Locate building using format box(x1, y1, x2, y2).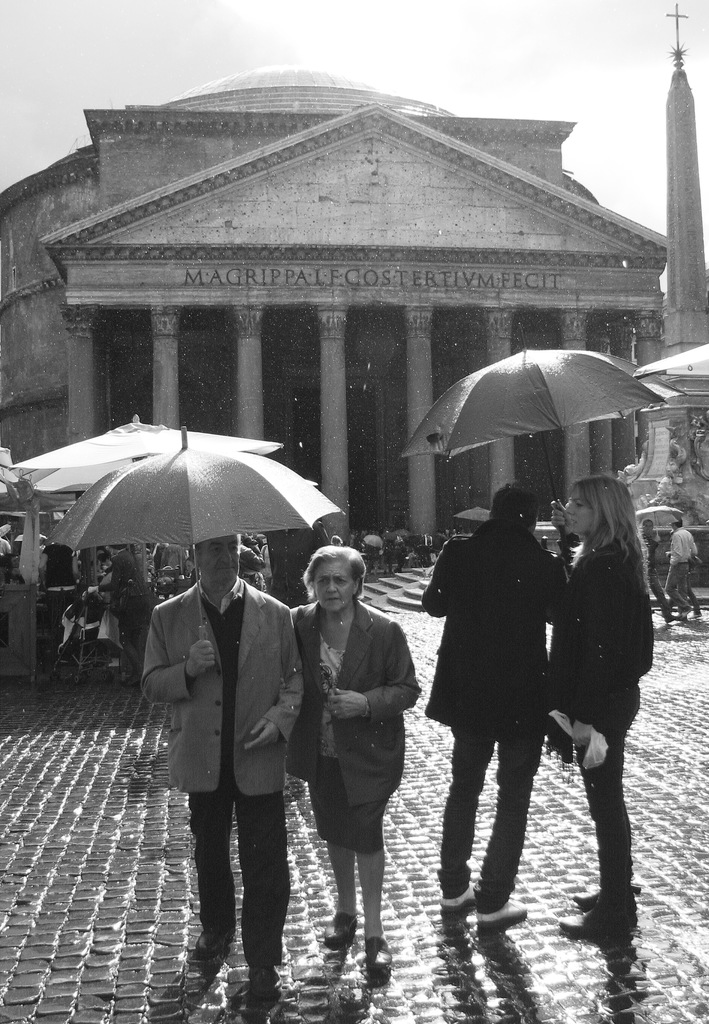
box(0, 65, 671, 548).
